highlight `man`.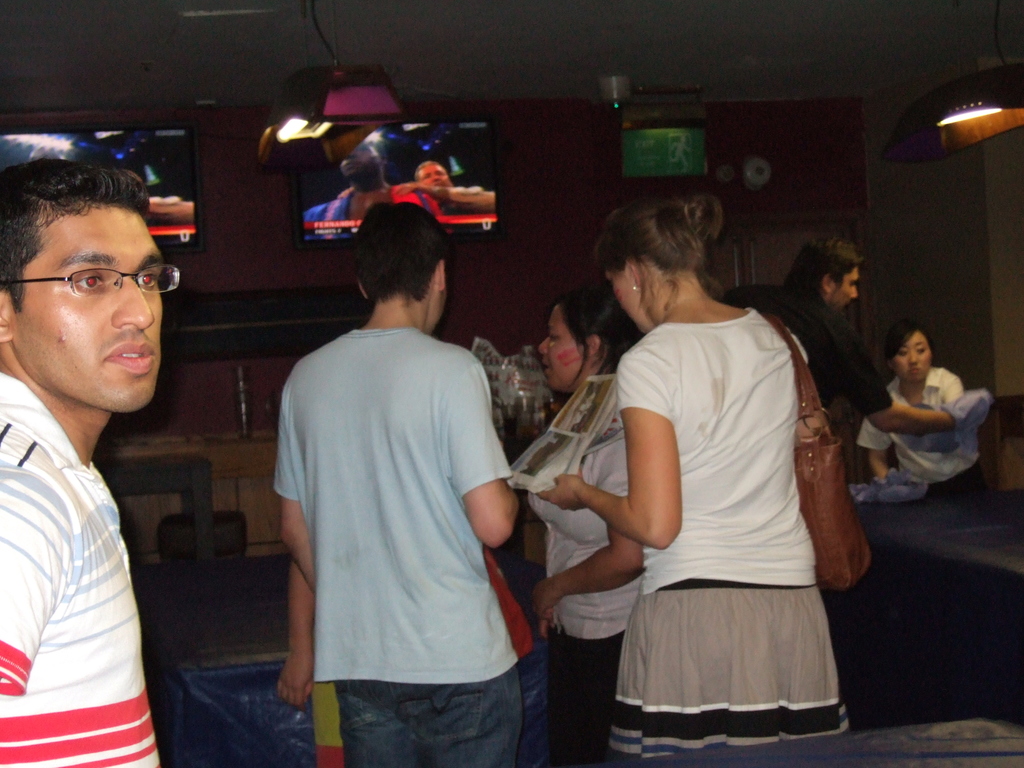
Highlighted region: [left=276, top=197, right=527, bottom=767].
